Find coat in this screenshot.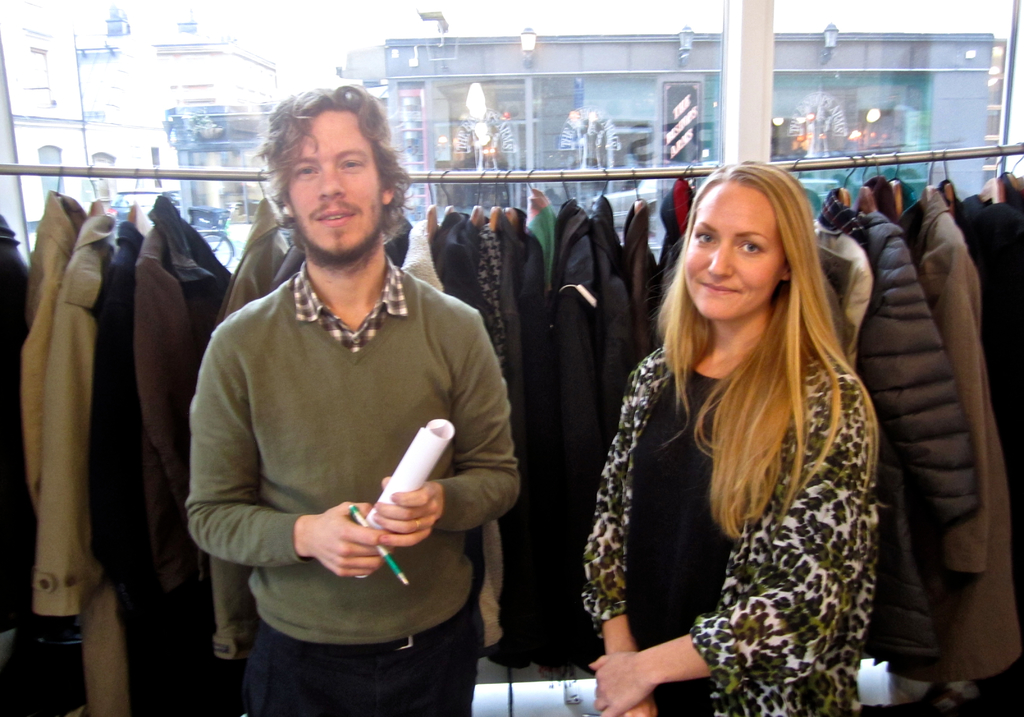
The bounding box for coat is (908,203,1023,679).
